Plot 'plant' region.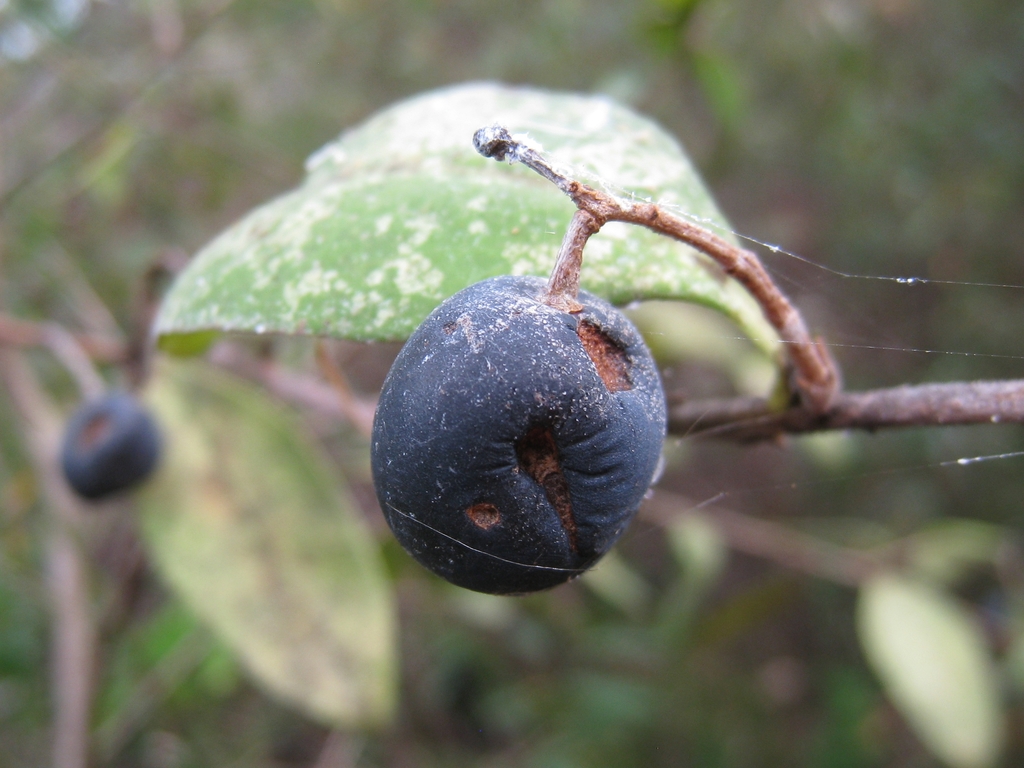
Plotted at x1=0 y1=45 x2=1023 y2=719.
